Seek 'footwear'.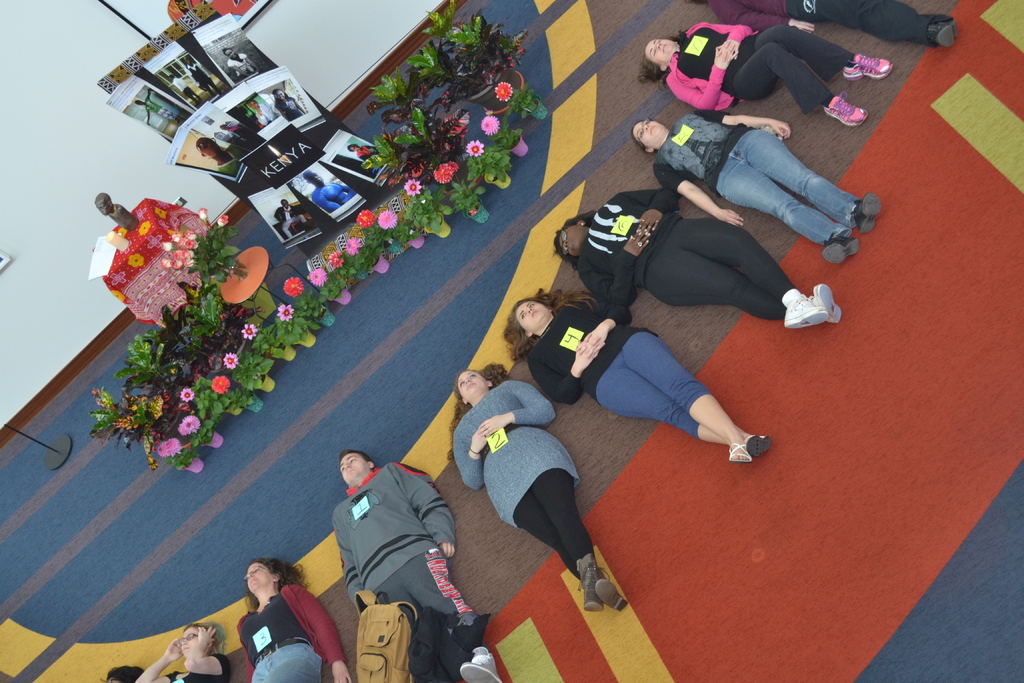
[823, 94, 868, 125].
